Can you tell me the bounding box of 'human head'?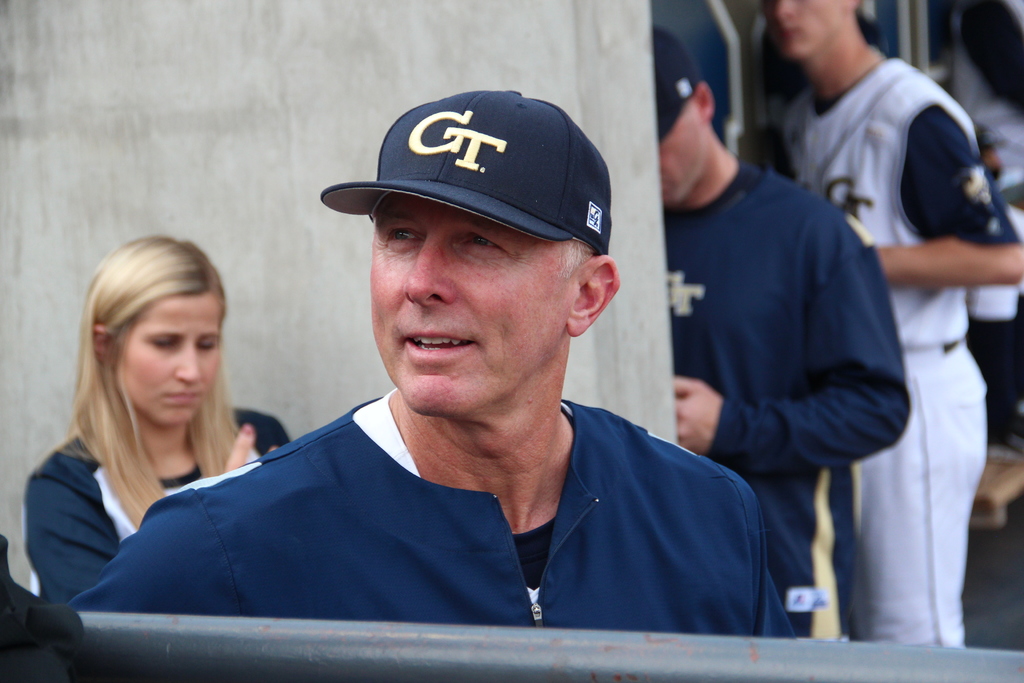
[left=365, top=89, right=618, bottom=416].
